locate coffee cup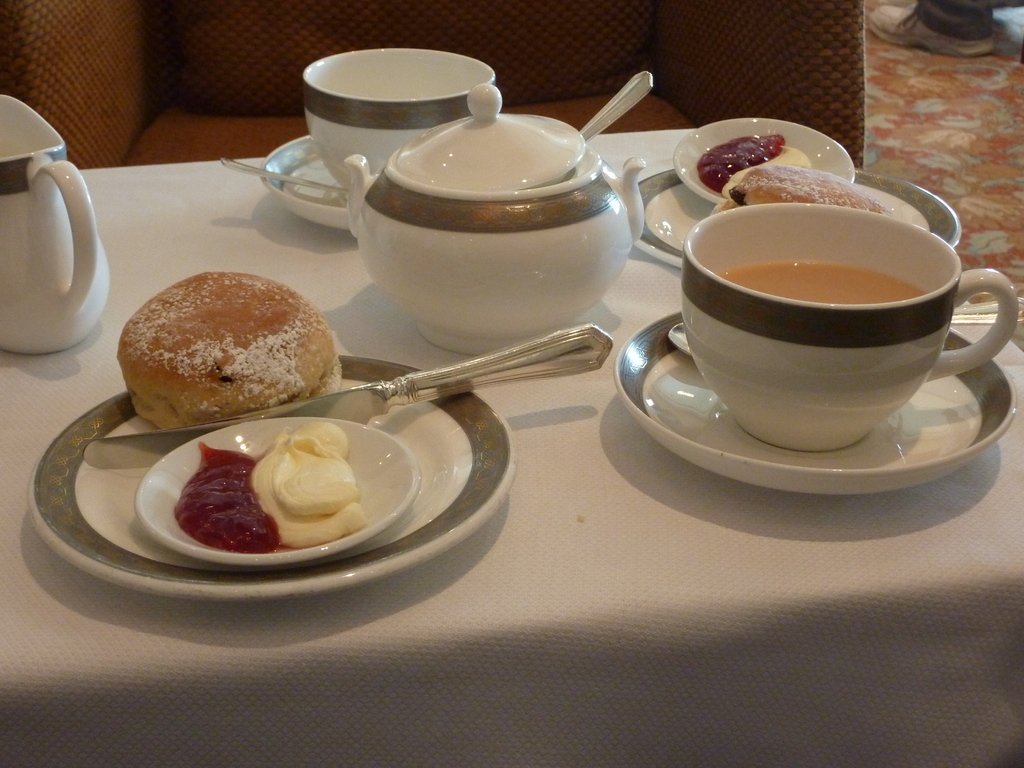
locate(303, 45, 501, 193)
